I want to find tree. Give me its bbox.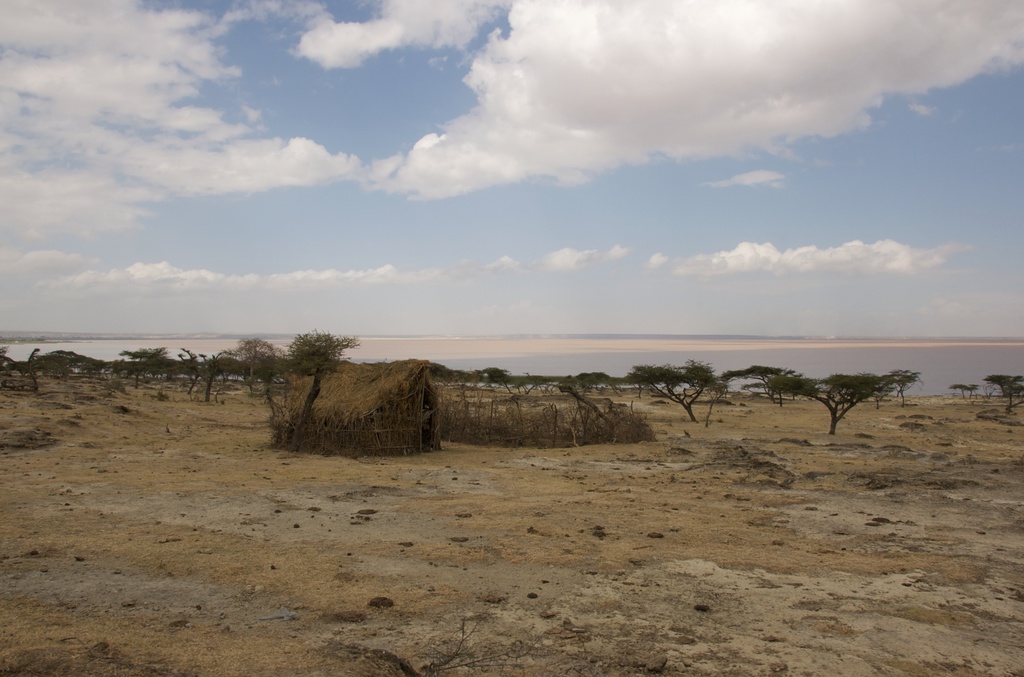
(621, 354, 706, 425).
